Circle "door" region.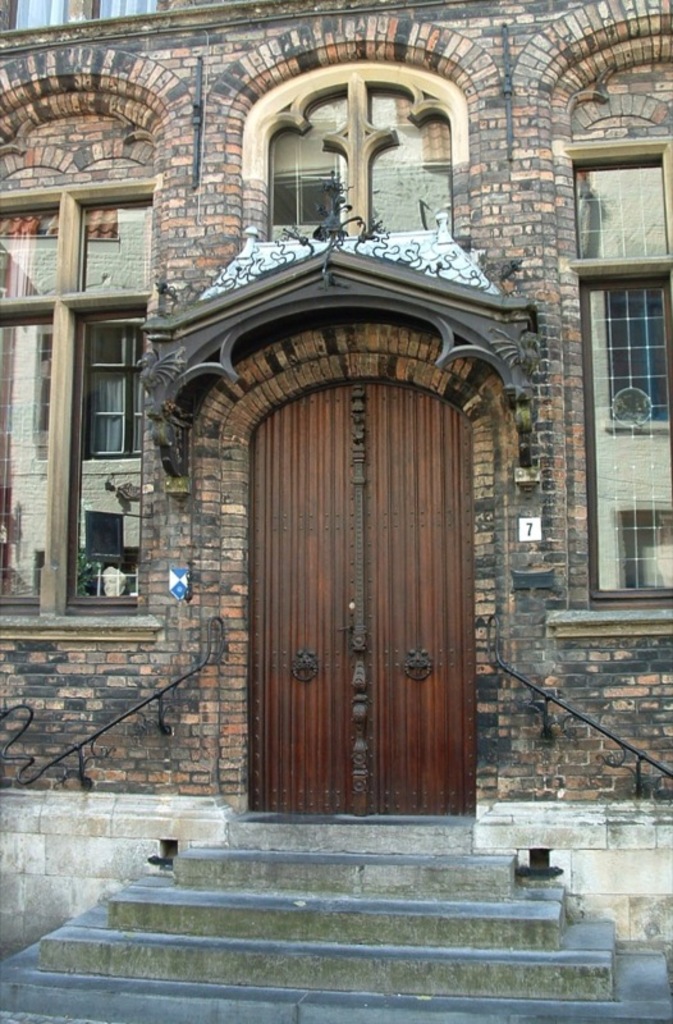
Region: left=233, top=334, right=487, bottom=833.
